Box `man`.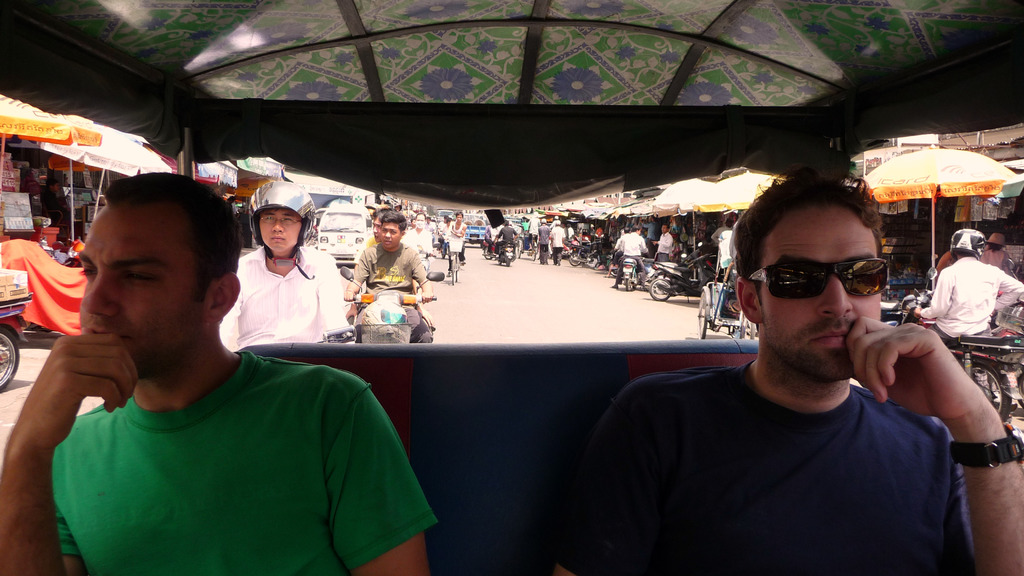
BBox(572, 172, 1023, 575).
